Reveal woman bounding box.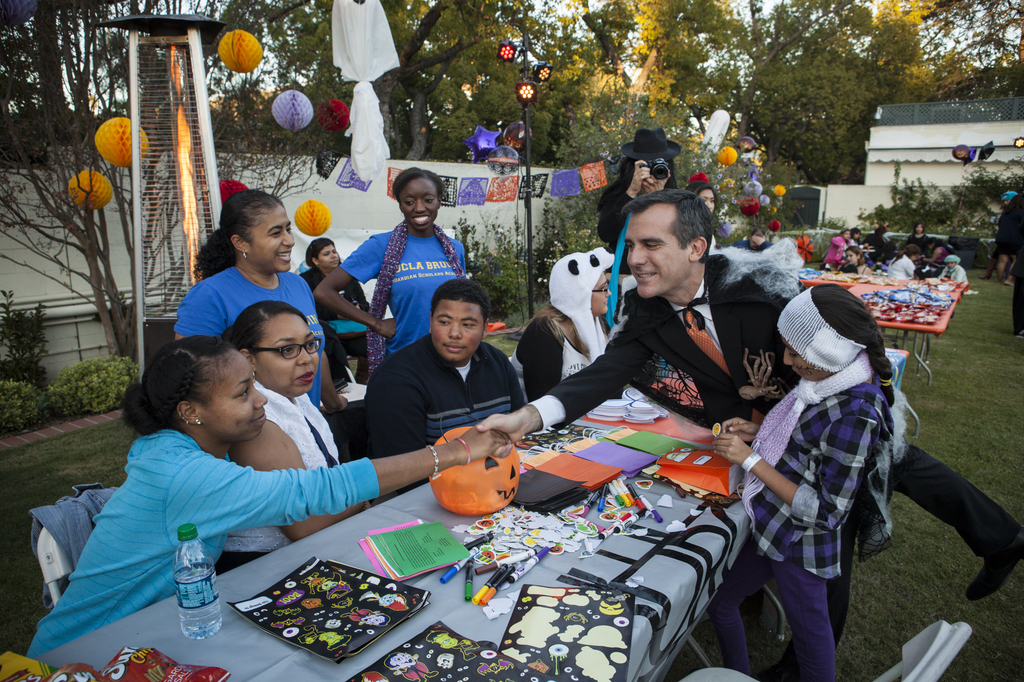
Revealed: locate(900, 221, 939, 257).
